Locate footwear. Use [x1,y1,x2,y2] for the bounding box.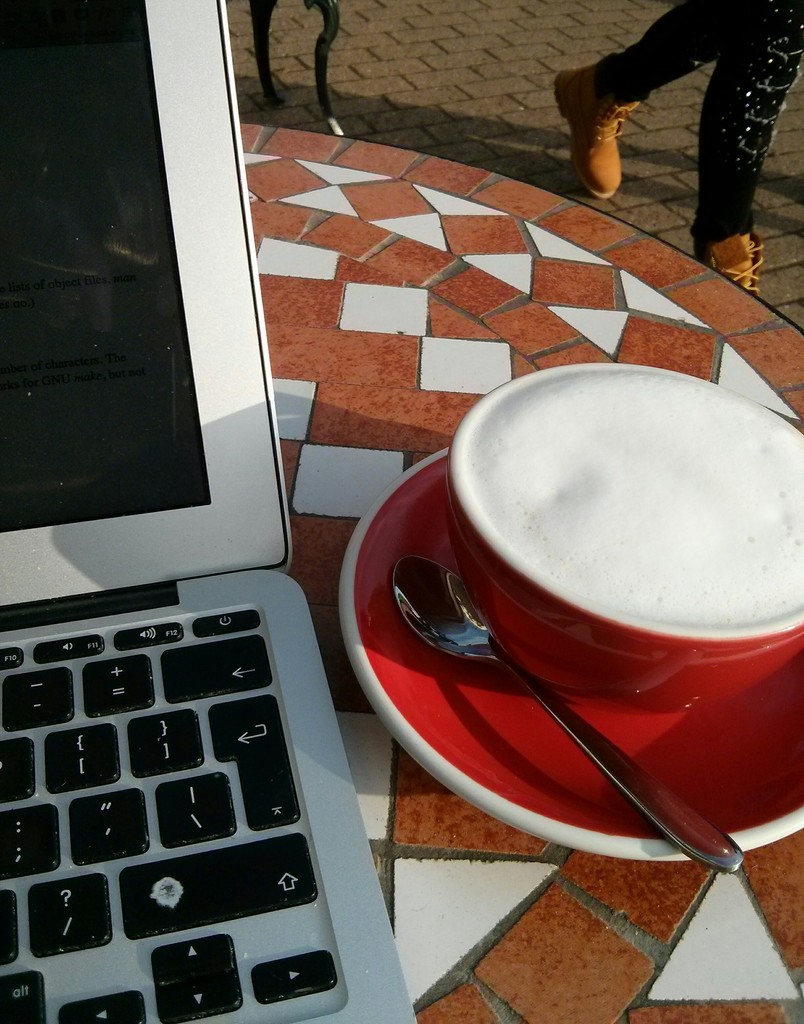
[690,230,760,297].
